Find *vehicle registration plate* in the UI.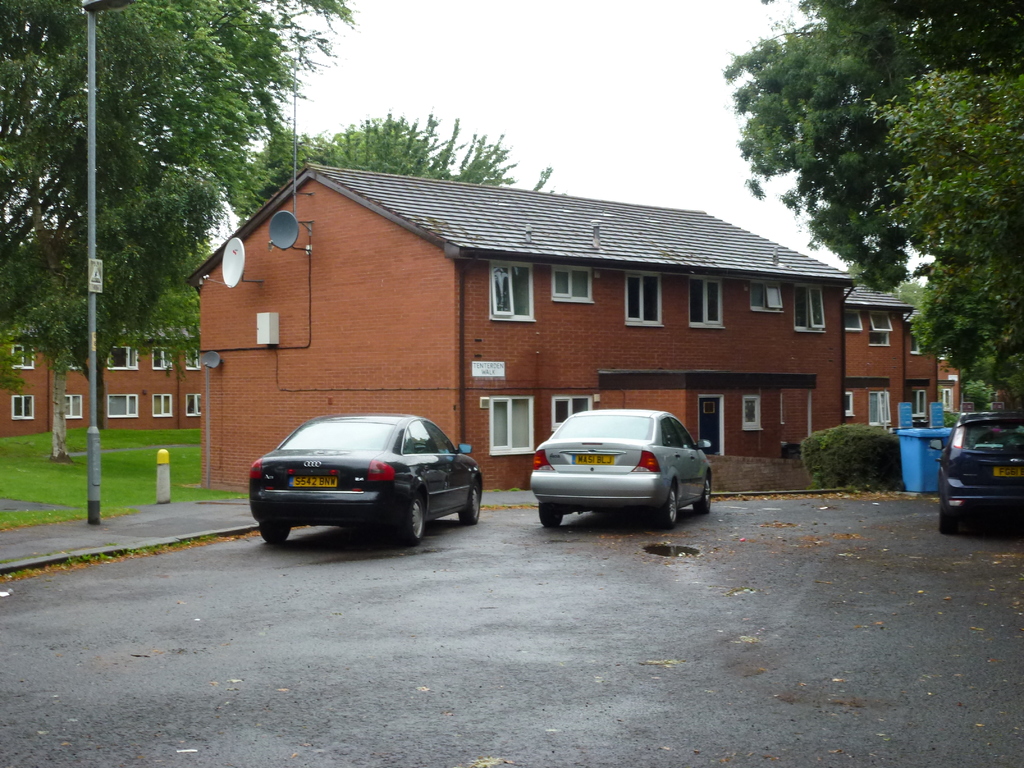
UI element at box=[291, 474, 337, 488].
